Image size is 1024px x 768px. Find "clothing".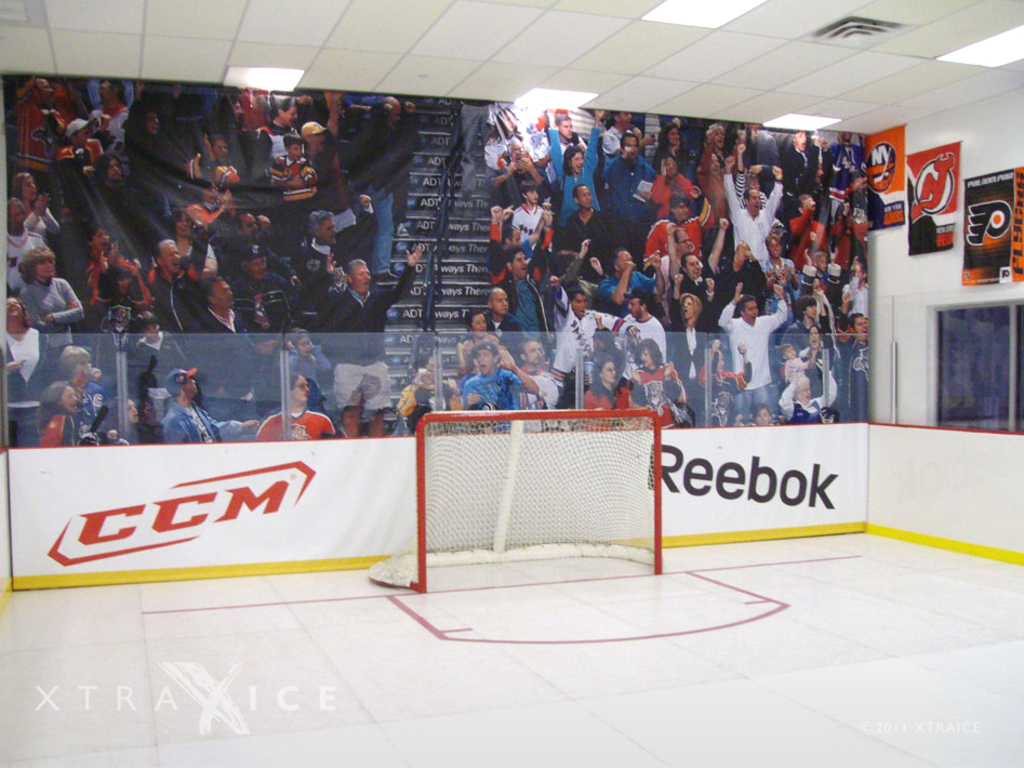
(x1=516, y1=202, x2=547, y2=243).
